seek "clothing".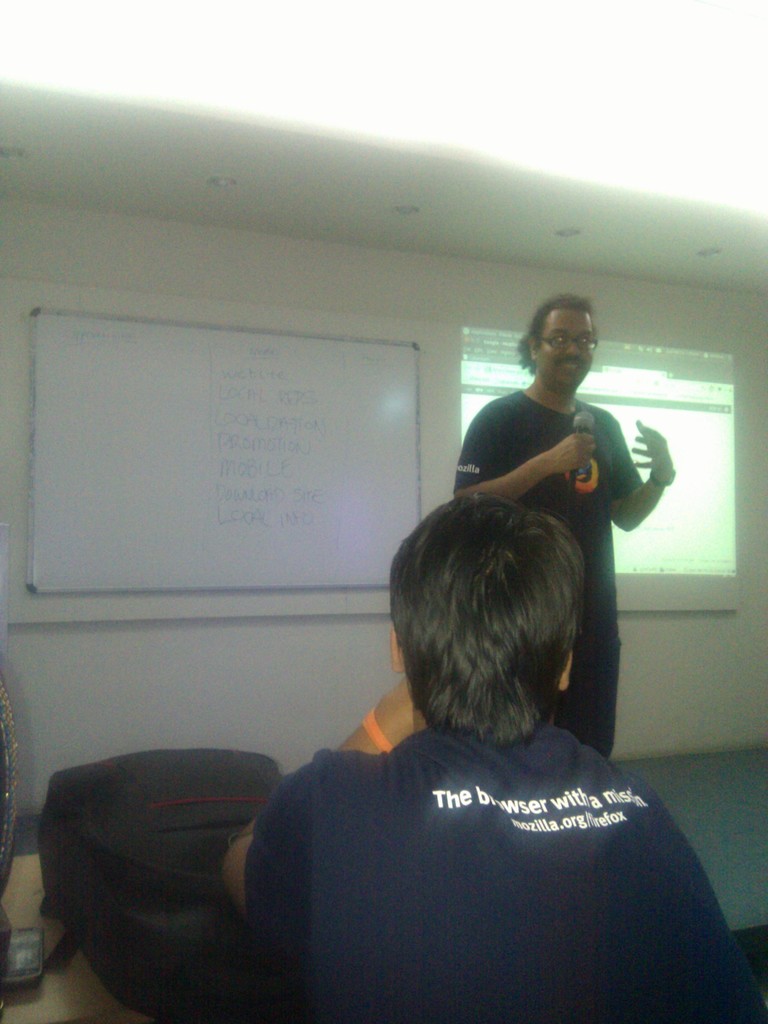
(x1=449, y1=389, x2=661, y2=746).
